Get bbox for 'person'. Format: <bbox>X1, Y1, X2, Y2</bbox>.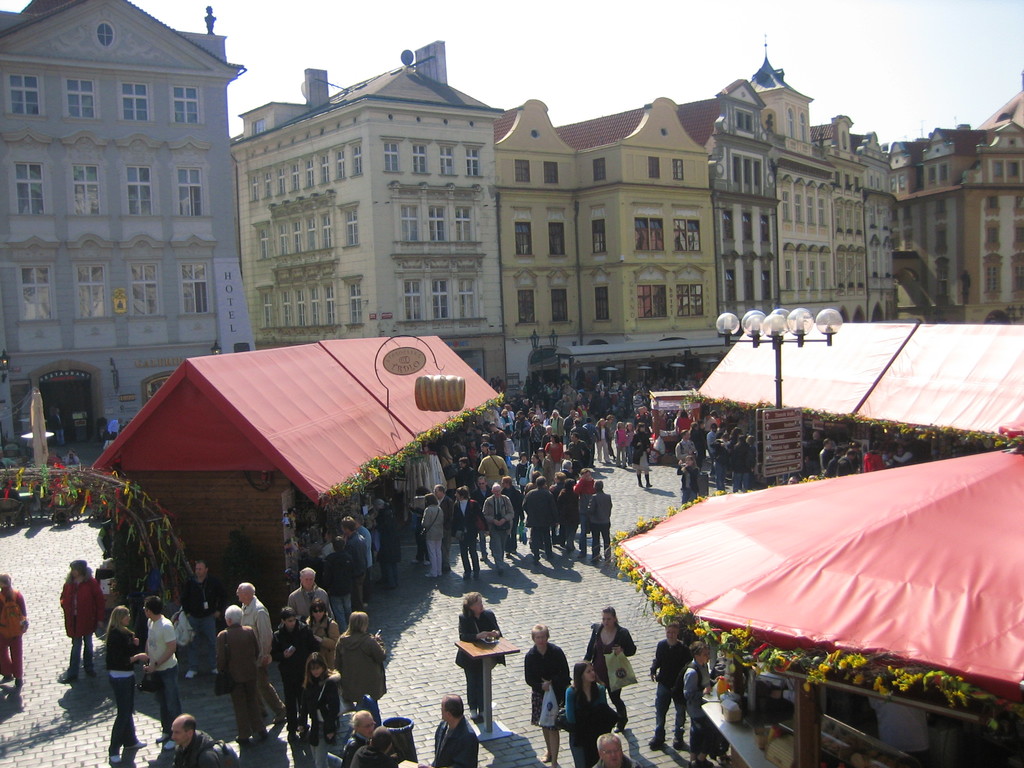
<bbox>334, 703, 387, 767</bbox>.
